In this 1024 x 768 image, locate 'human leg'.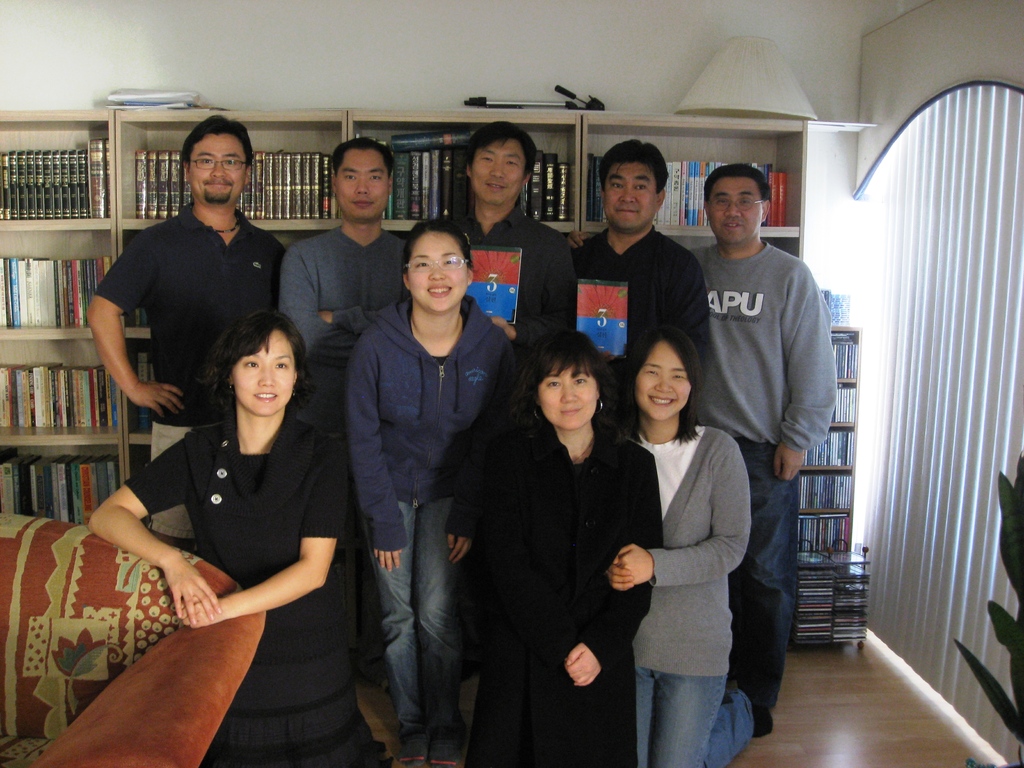
Bounding box: (730, 438, 792, 730).
